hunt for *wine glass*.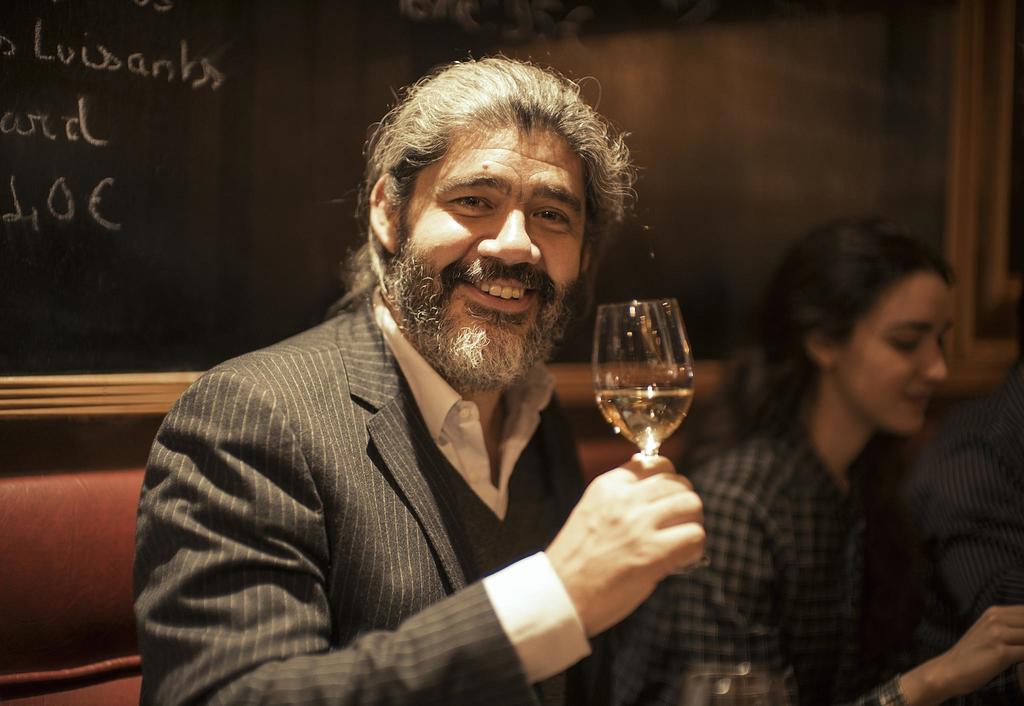
Hunted down at BBox(596, 298, 713, 582).
